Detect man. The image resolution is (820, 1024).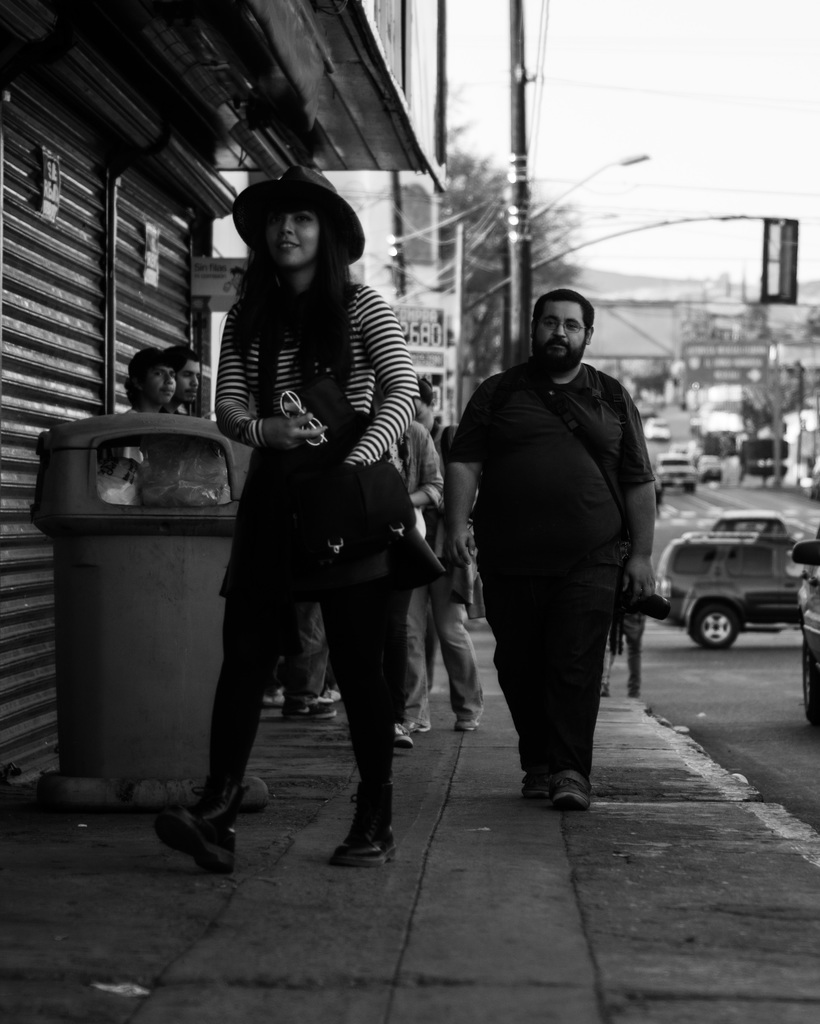
pyautogui.locateOnScreen(406, 387, 492, 730).
